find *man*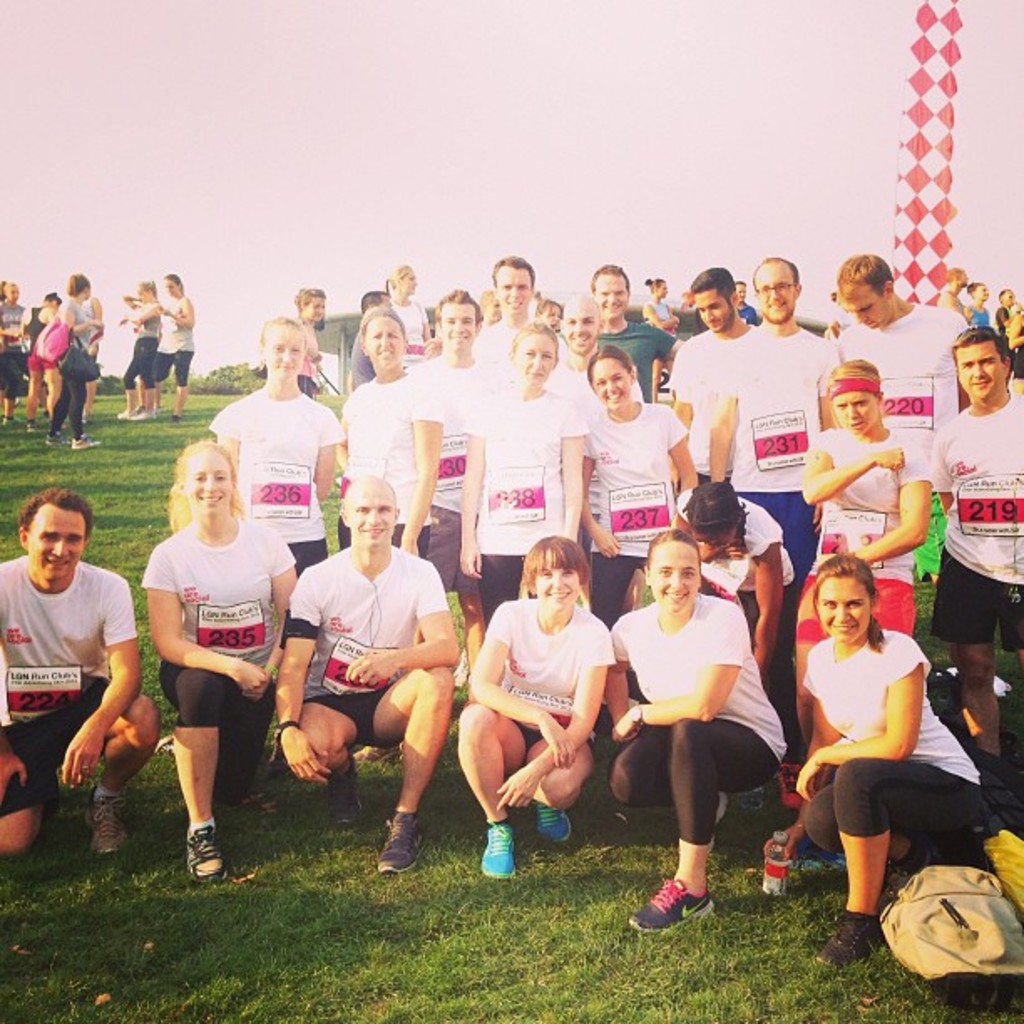
<bbox>735, 278, 760, 321</bbox>
